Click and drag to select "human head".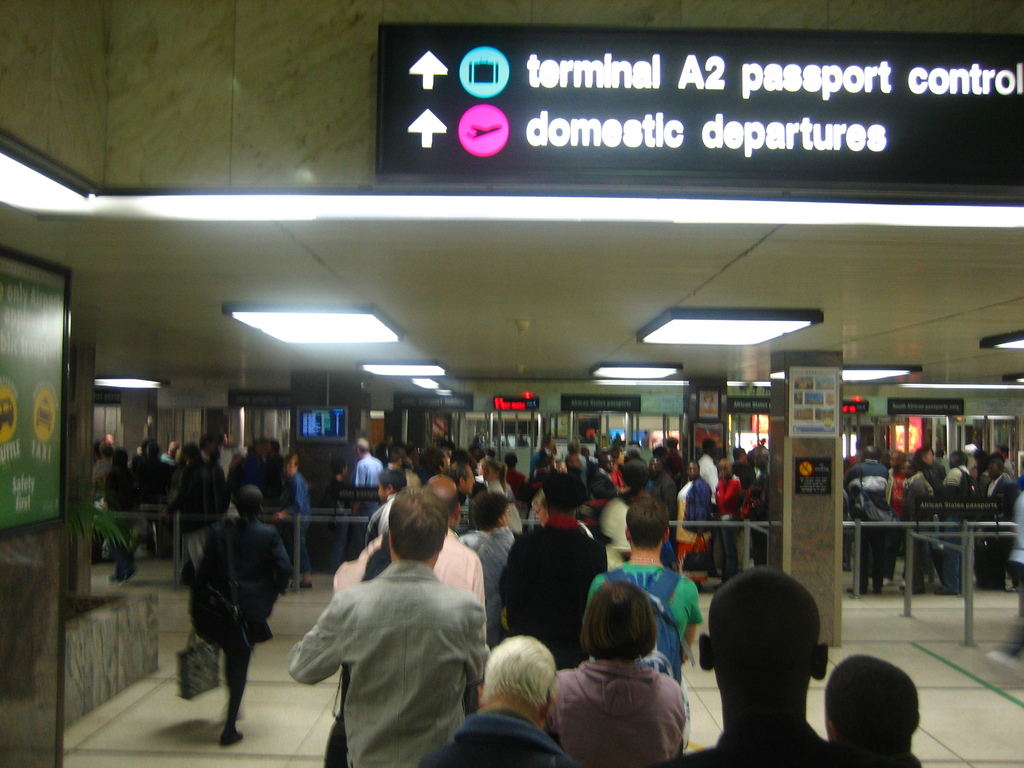
Selection: <region>333, 458, 351, 479</region>.
